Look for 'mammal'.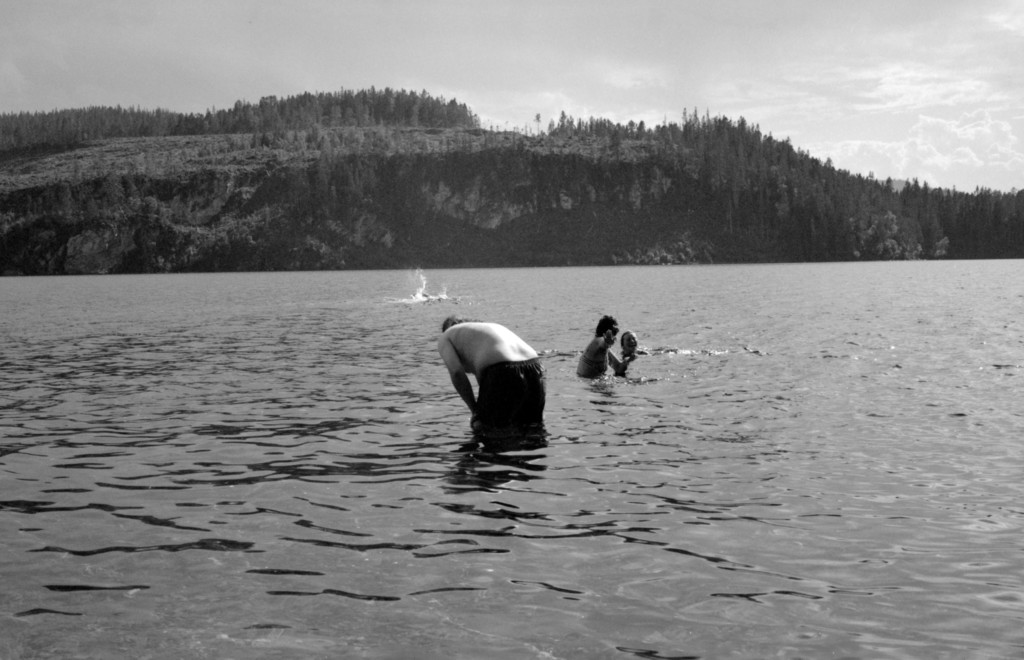
Found: detection(622, 330, 648, 358).
